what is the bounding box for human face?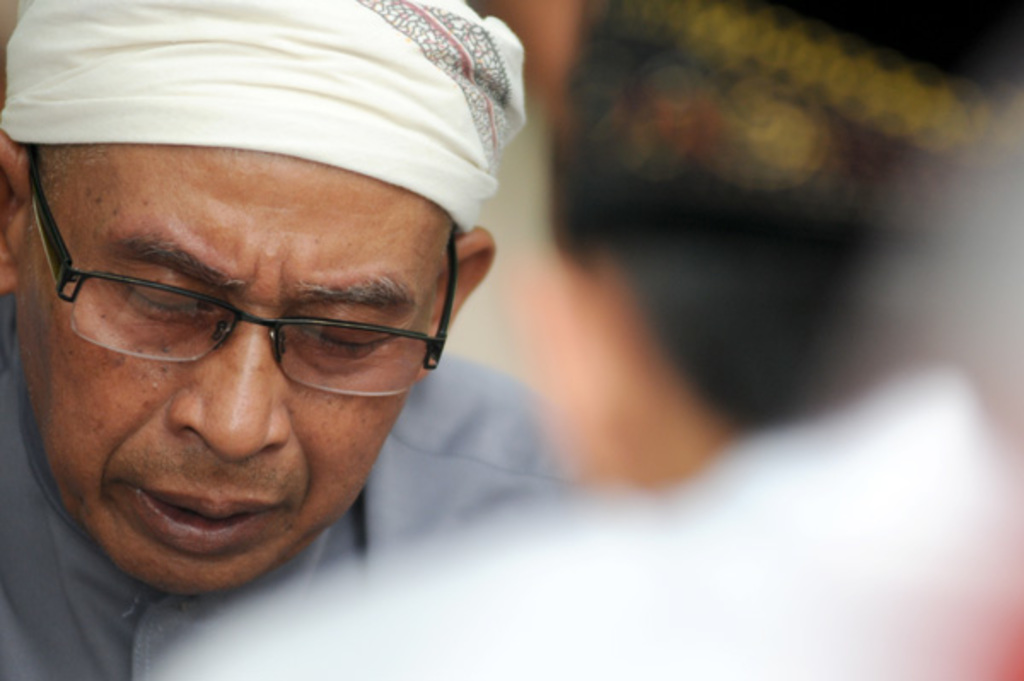
box=[19, 145, 454, 589].
